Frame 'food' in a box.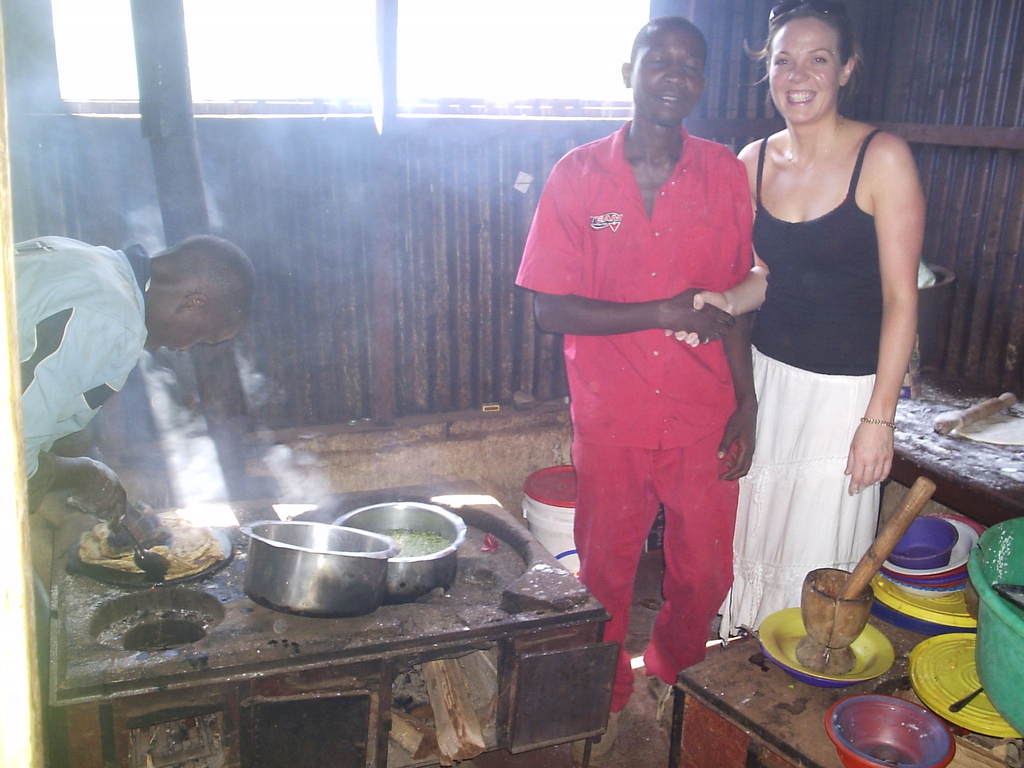
x1=385 y1=529 x2=451 y2=556.
